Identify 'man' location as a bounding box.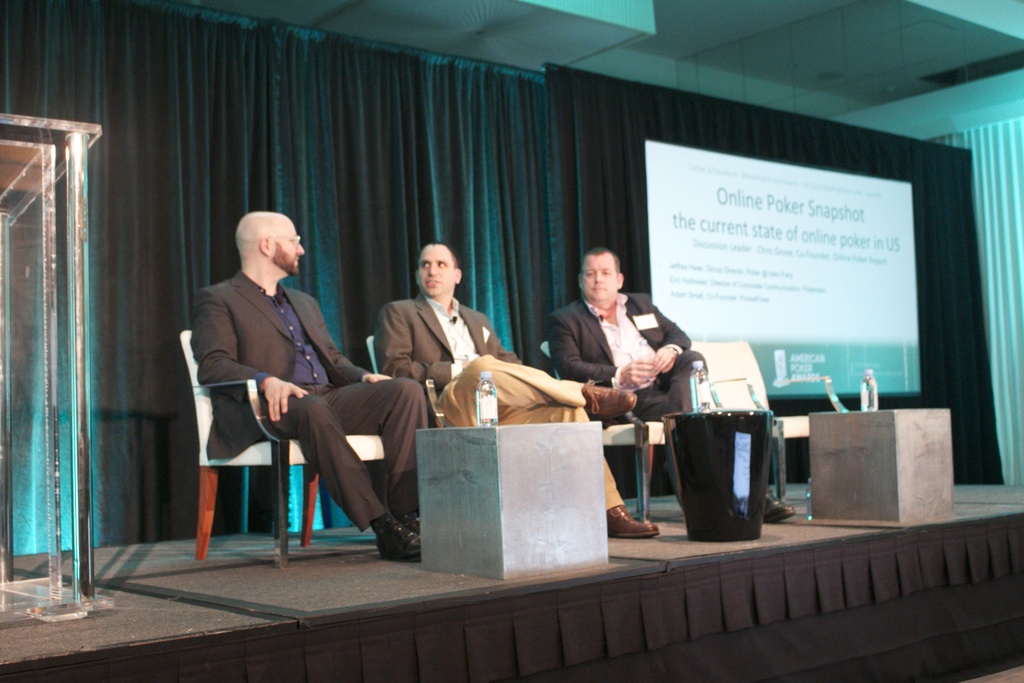
<region>380, 236, 657, 537</region>.
